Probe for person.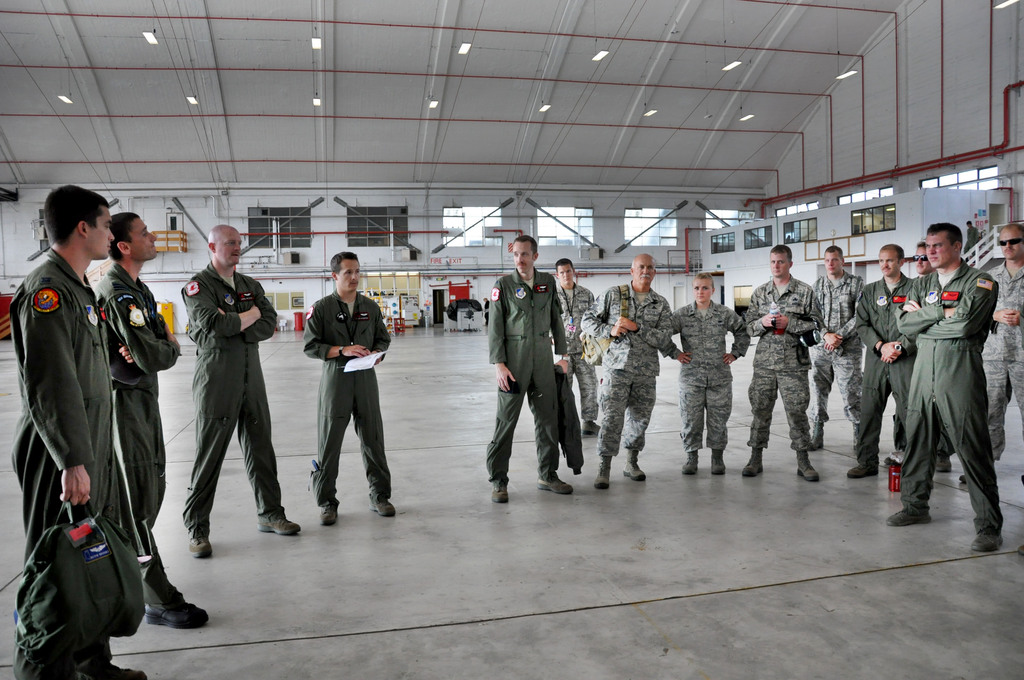
Probe result: [742,241,820,483].
